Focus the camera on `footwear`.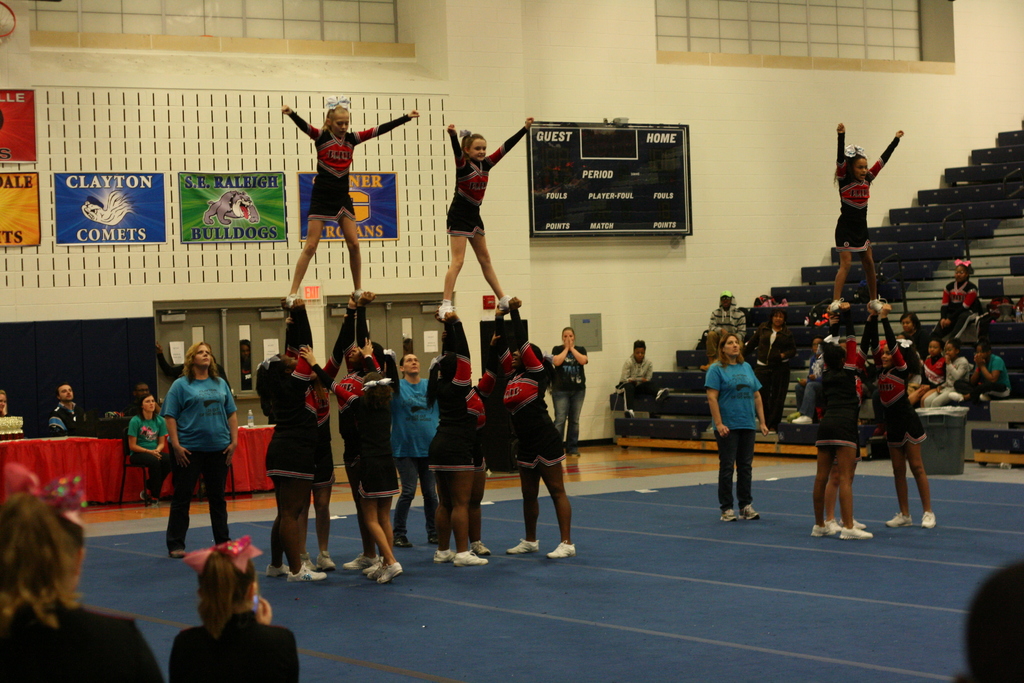
Focus region: (795, 415, 812, 422).
